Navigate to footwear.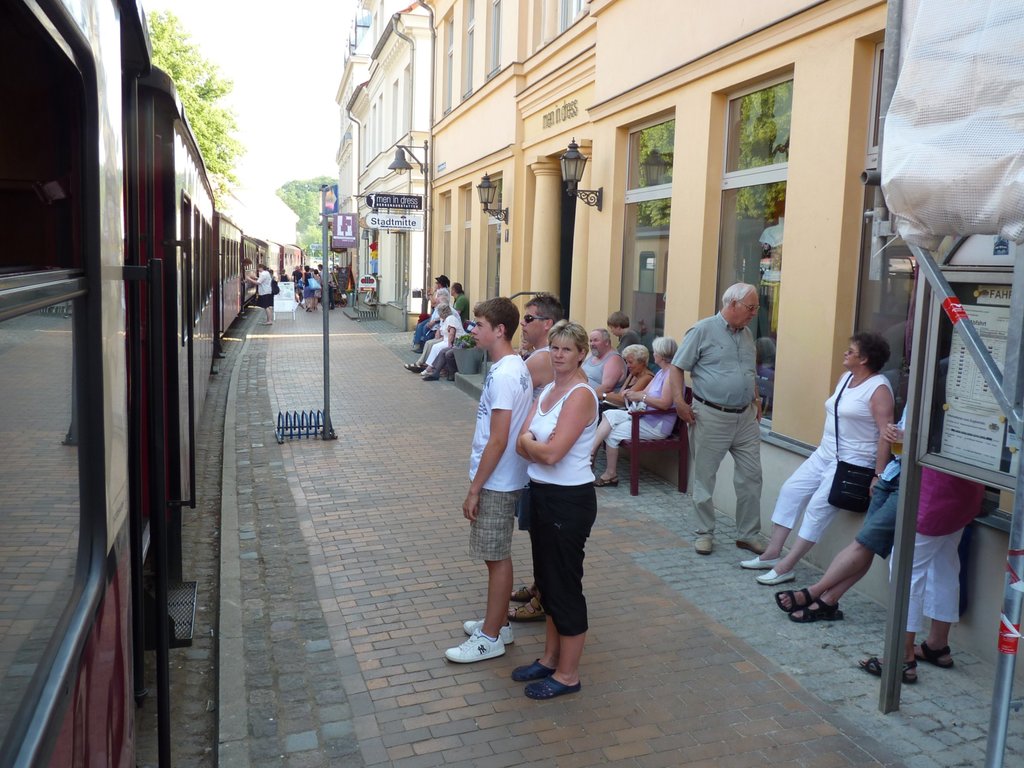
Navigation target: [left=737, top=539, right=769, bottom=557].
